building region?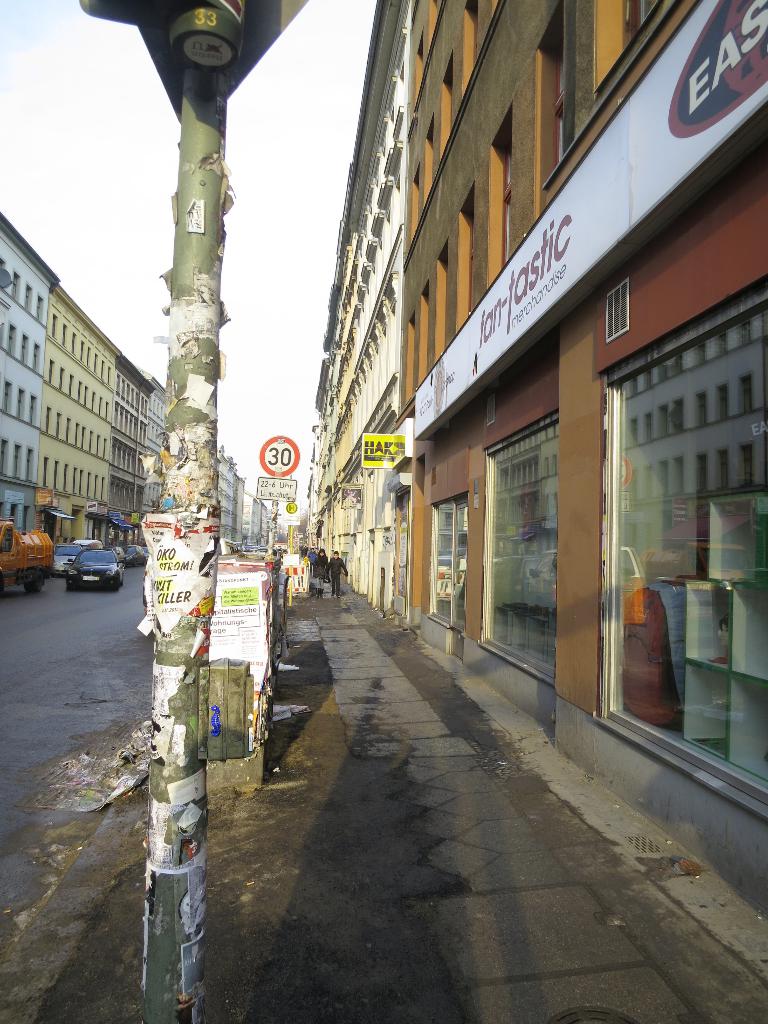
bbox(404, 0, 767, 934)
